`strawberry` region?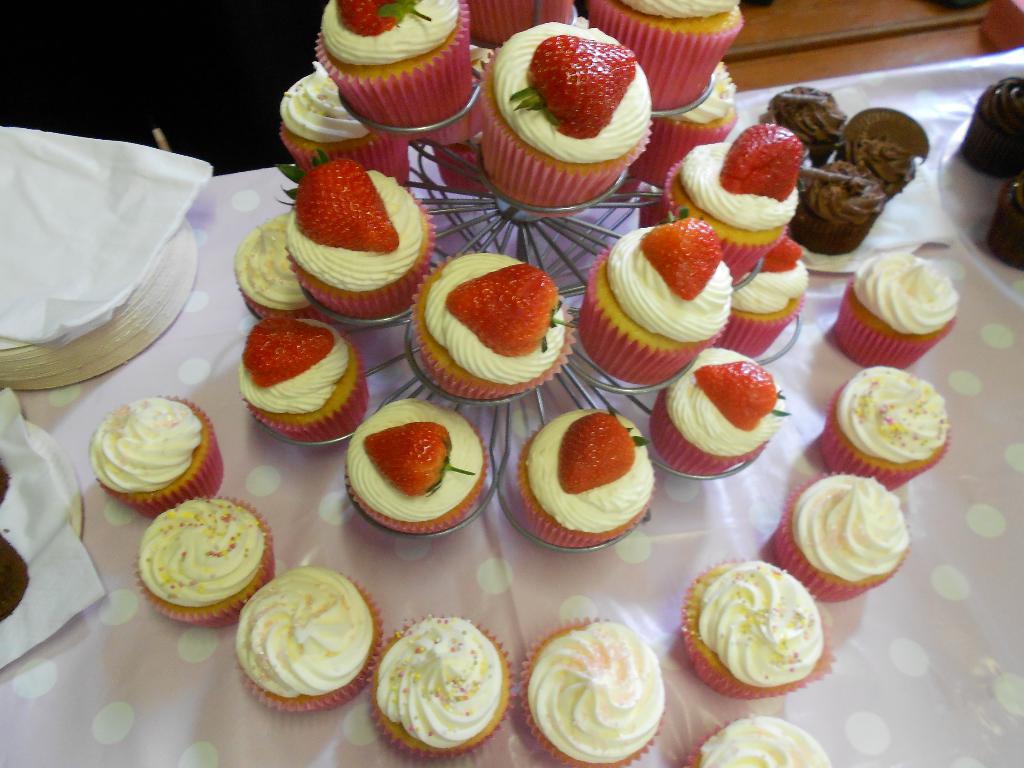
(x1=327, y1=0, x2=436, y2=36)
